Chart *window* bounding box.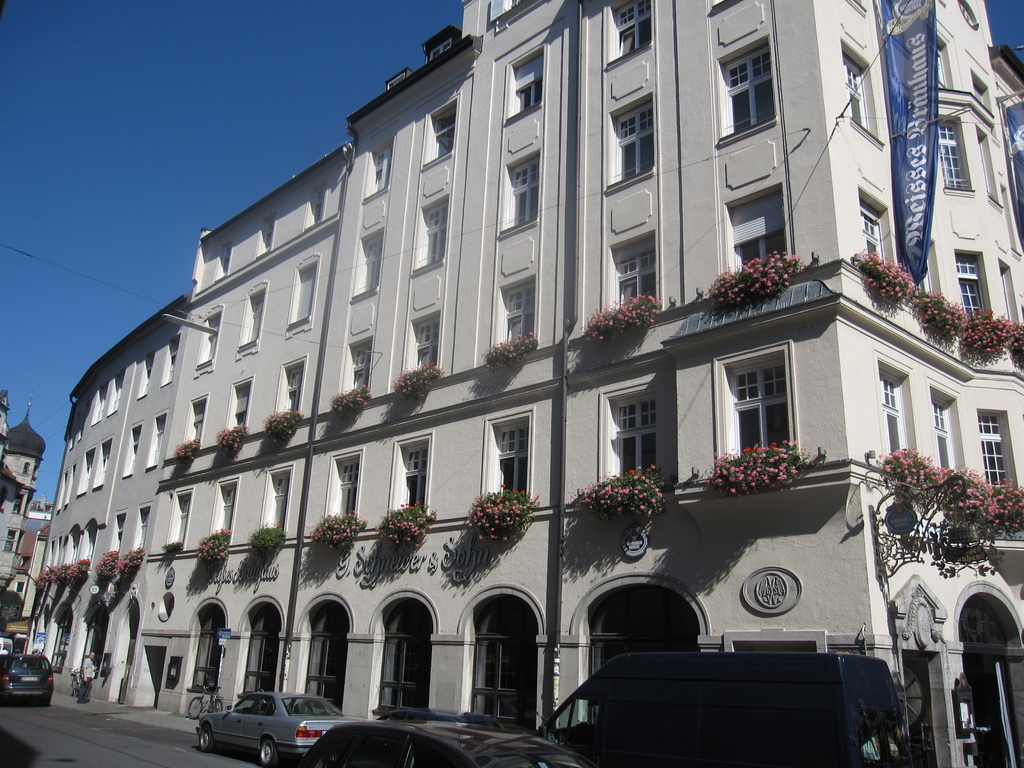
Charted: <box>3,488,33,523</box>.
